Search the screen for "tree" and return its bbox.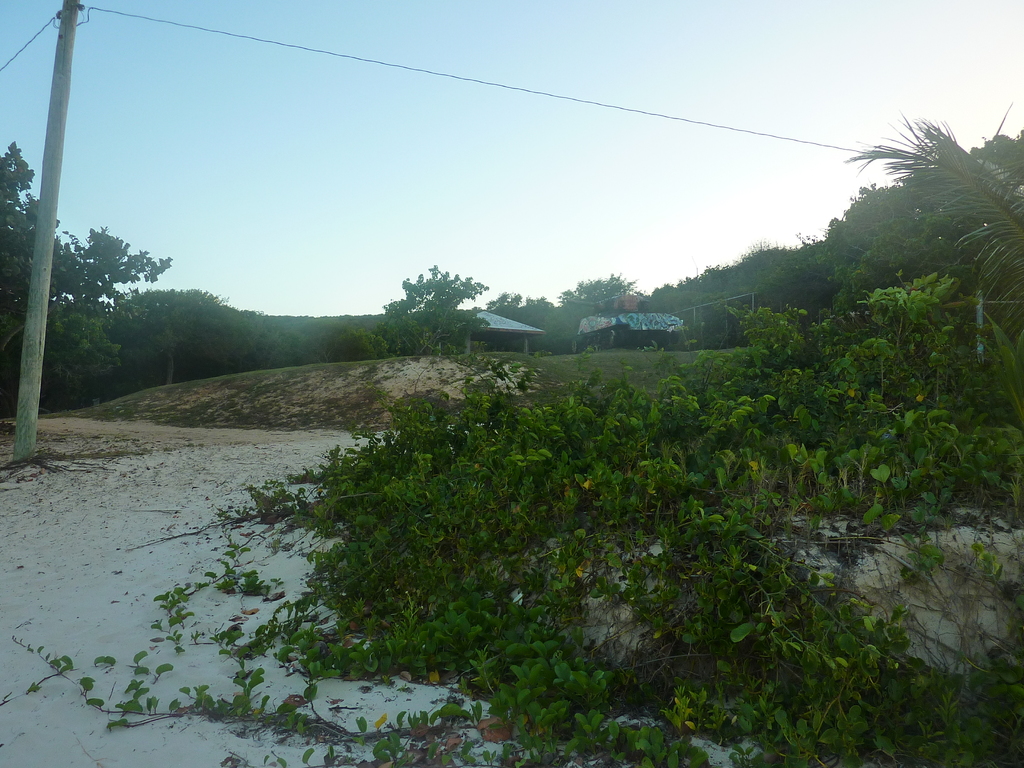
Found: x1=809 y1=113 x2=1023 y2=349.
